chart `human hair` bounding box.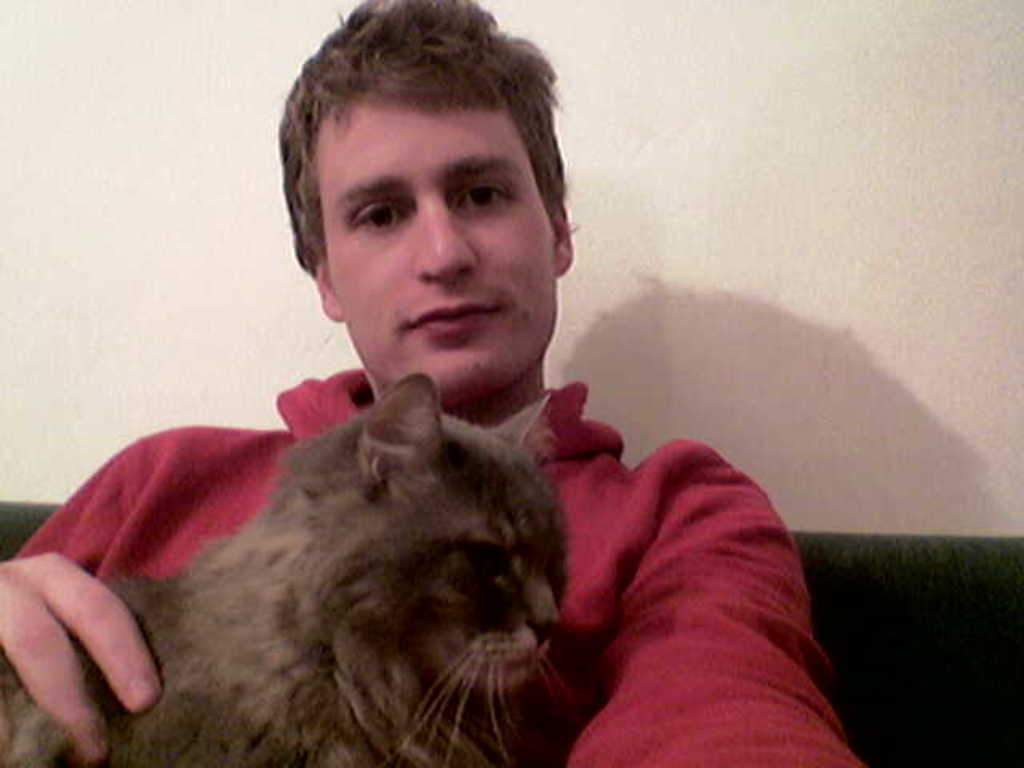
Charted: [x1=267, y1=6, x2=566, y2=323].
